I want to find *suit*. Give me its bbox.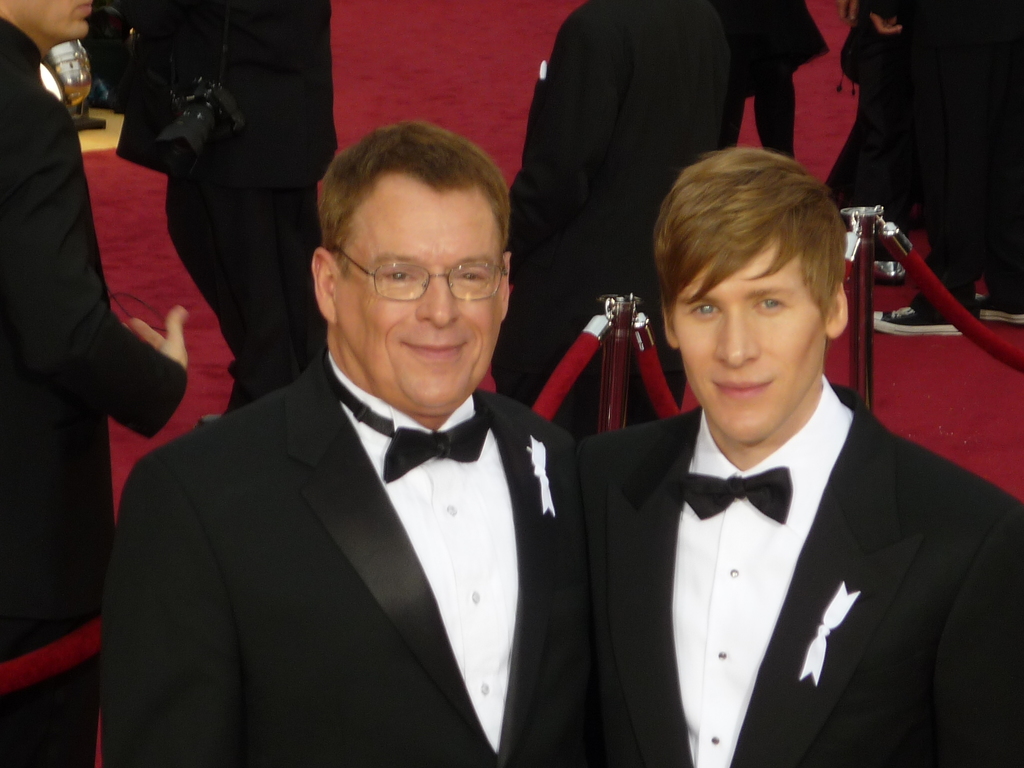
left=96, top=0, right=344, bottom=413.
